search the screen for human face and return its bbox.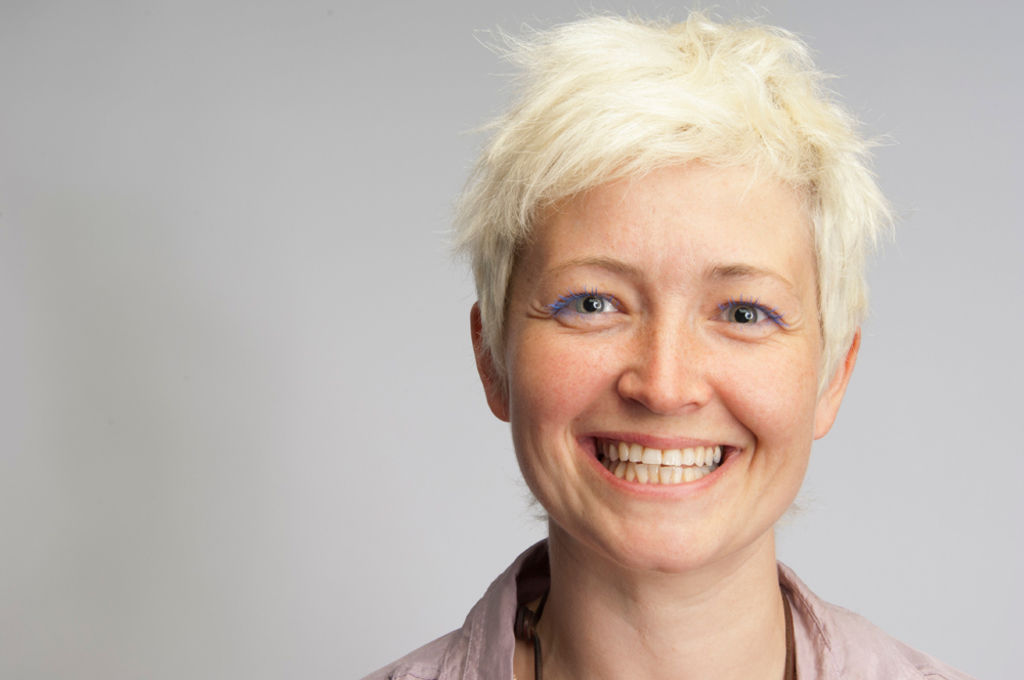
Found: <box>507,158,822,572</box>.
